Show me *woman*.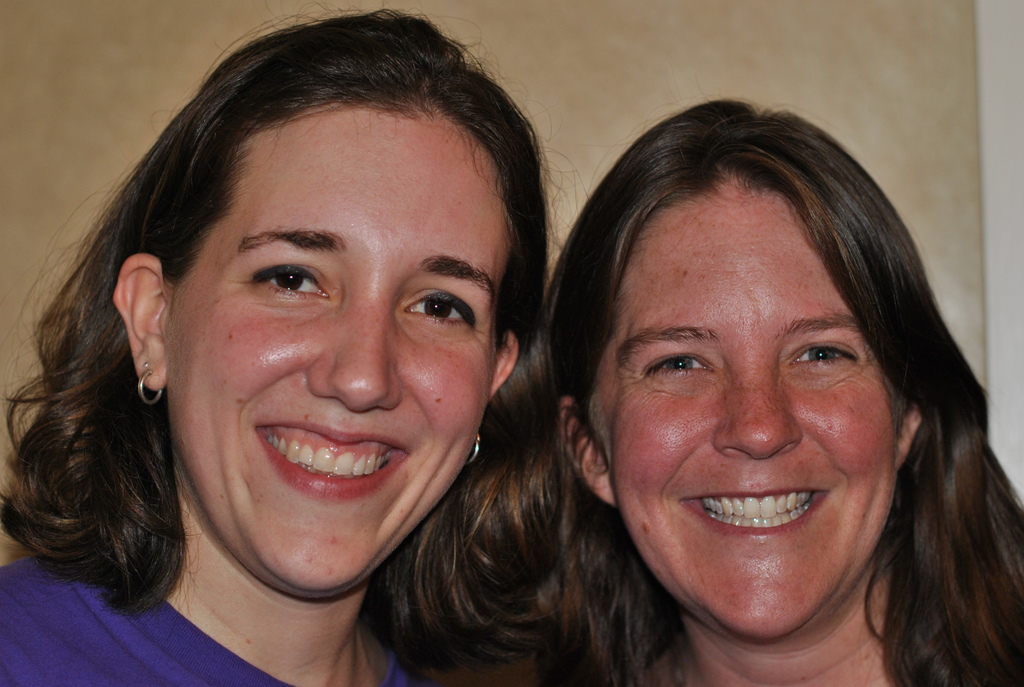
*woman* is here: 463/106/1011/686.
